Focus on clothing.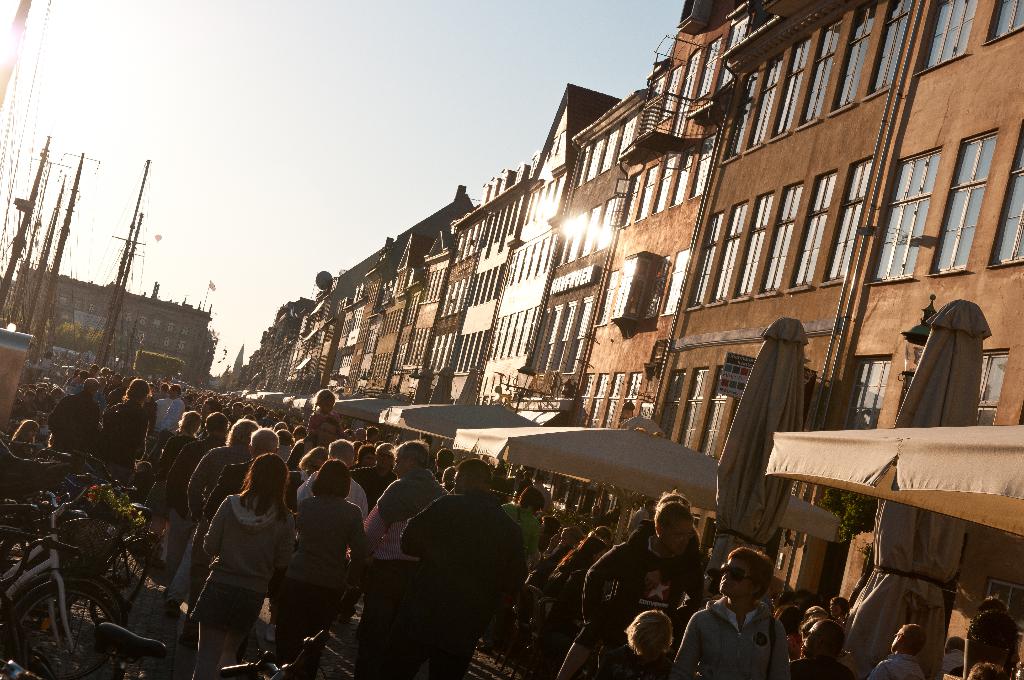
Focused at l=182, t=476, r=296, b=658.
